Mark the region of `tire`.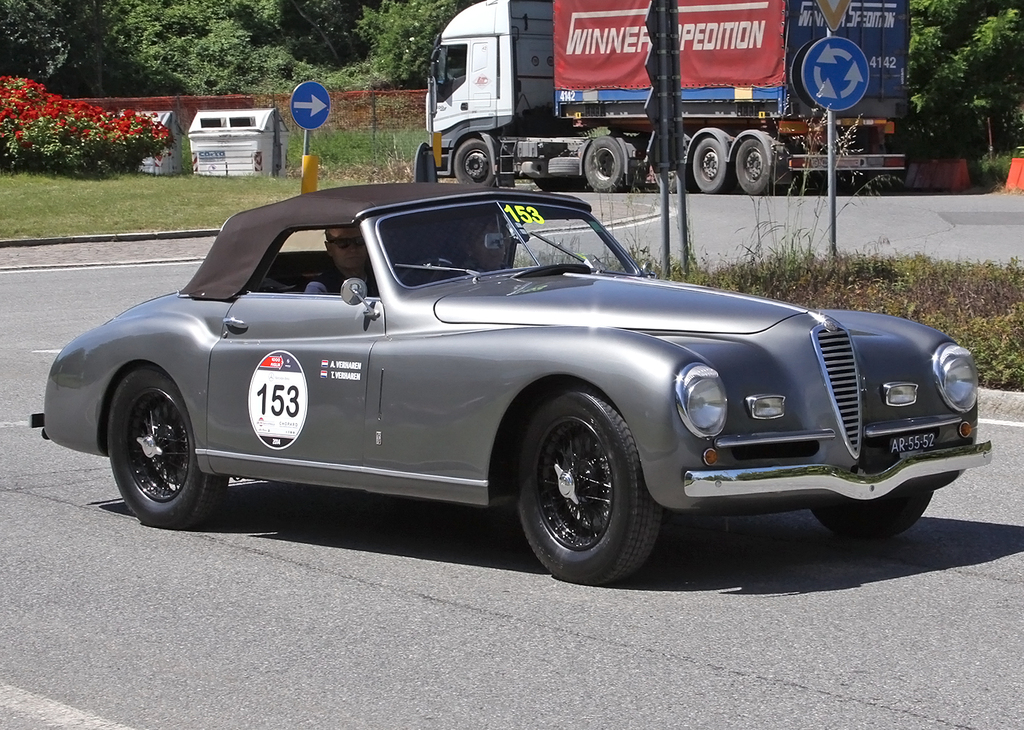
Region: {"x1": 772, "y1": 174, "x2": 785, "y2": 195}.
